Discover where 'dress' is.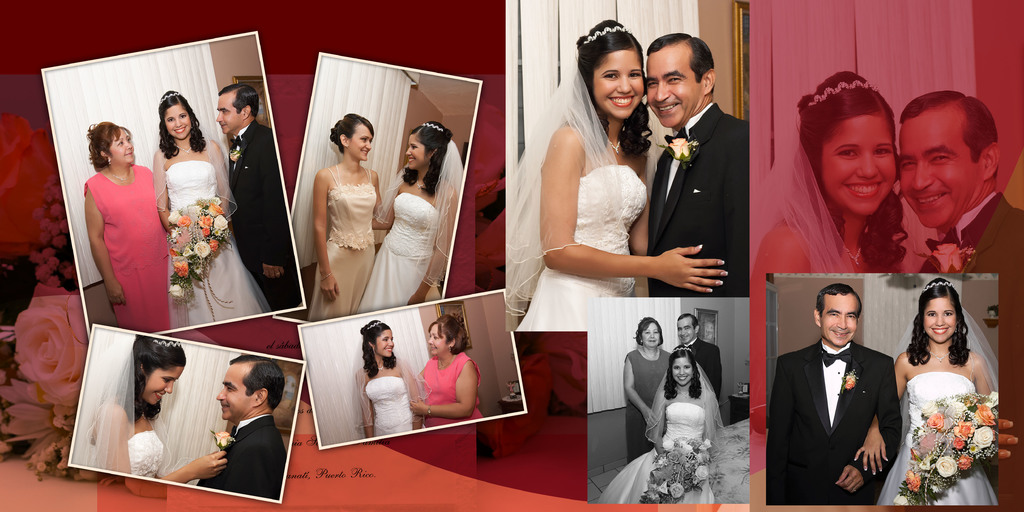
Discovered at [x1=153, y1=159, x2=268, y2=327].
